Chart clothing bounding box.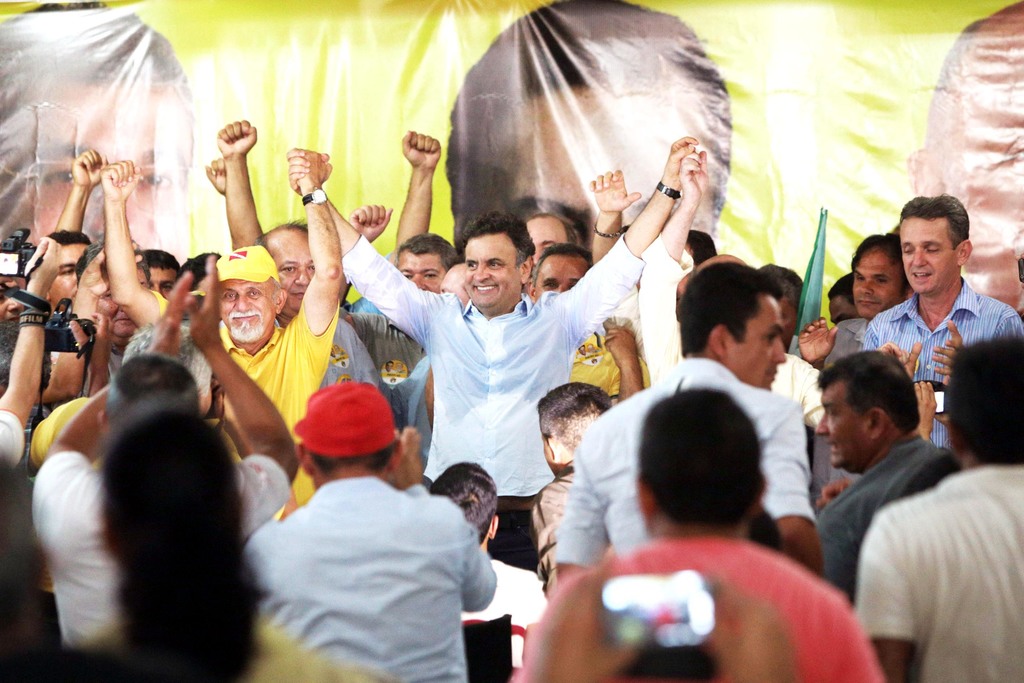
Charted: BBox(79, 343, 122, 391).
